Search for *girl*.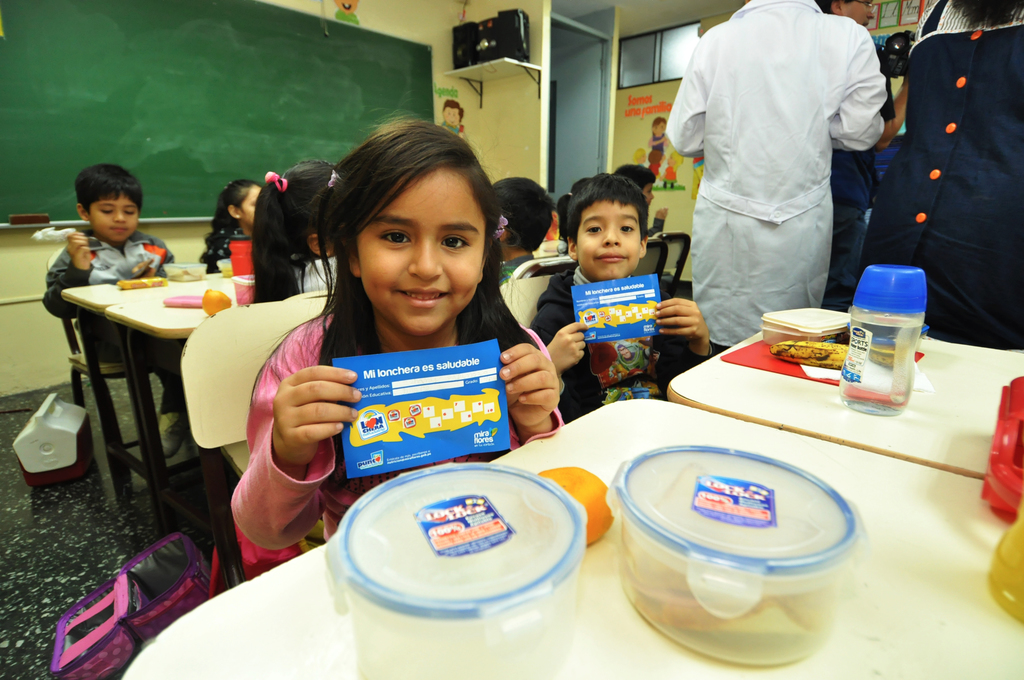
Found at [256,158,340,299].
